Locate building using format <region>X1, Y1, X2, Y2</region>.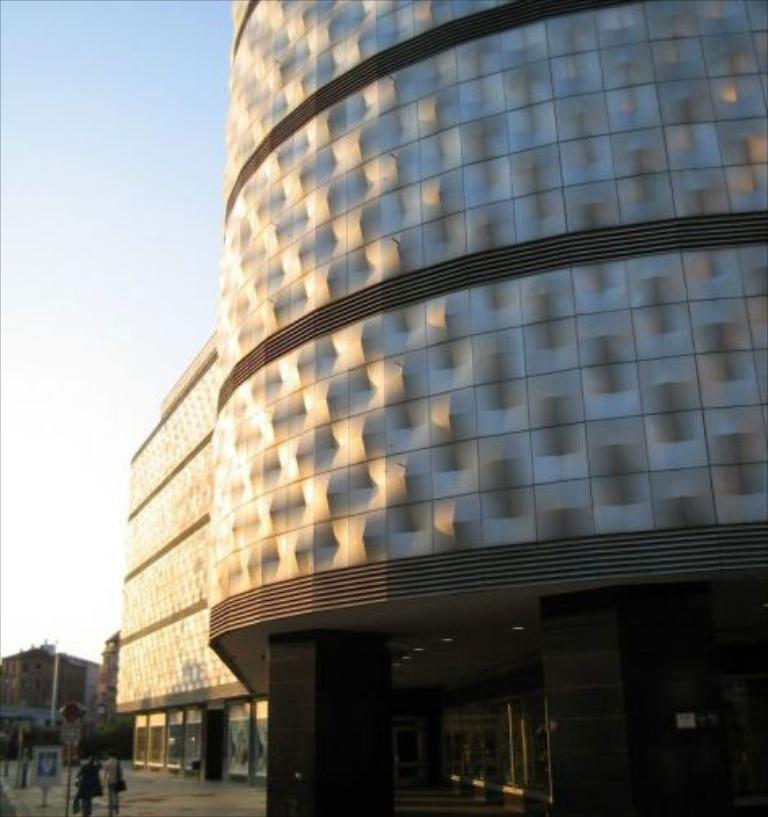
<region>111, 322, 273, 786</region>.
